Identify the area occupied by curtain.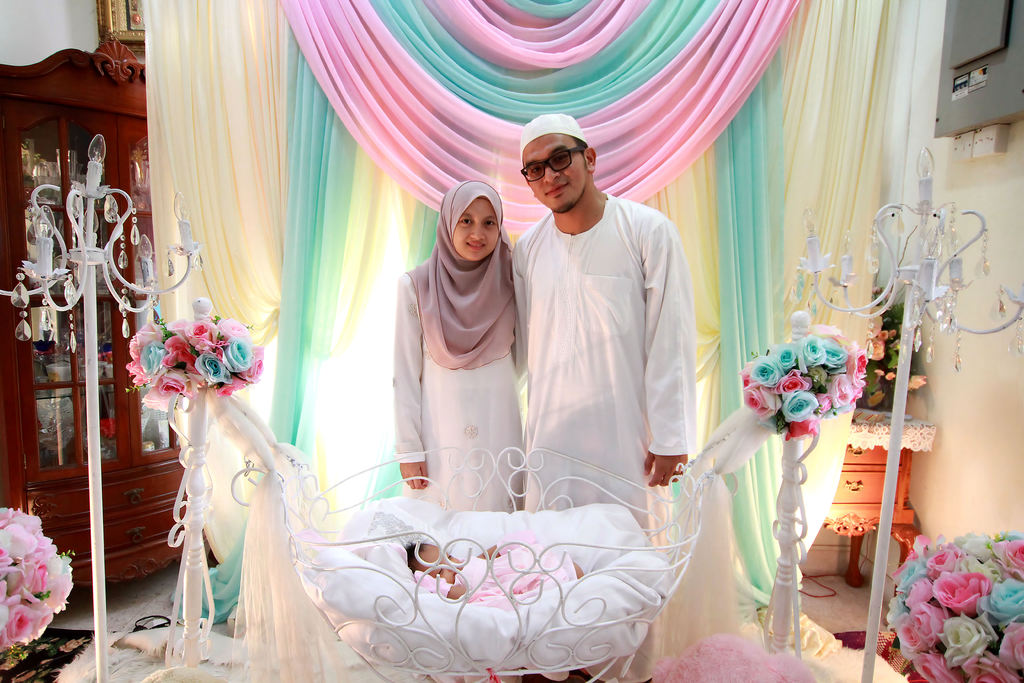
Area: box=[143, 0, 947, 682].
